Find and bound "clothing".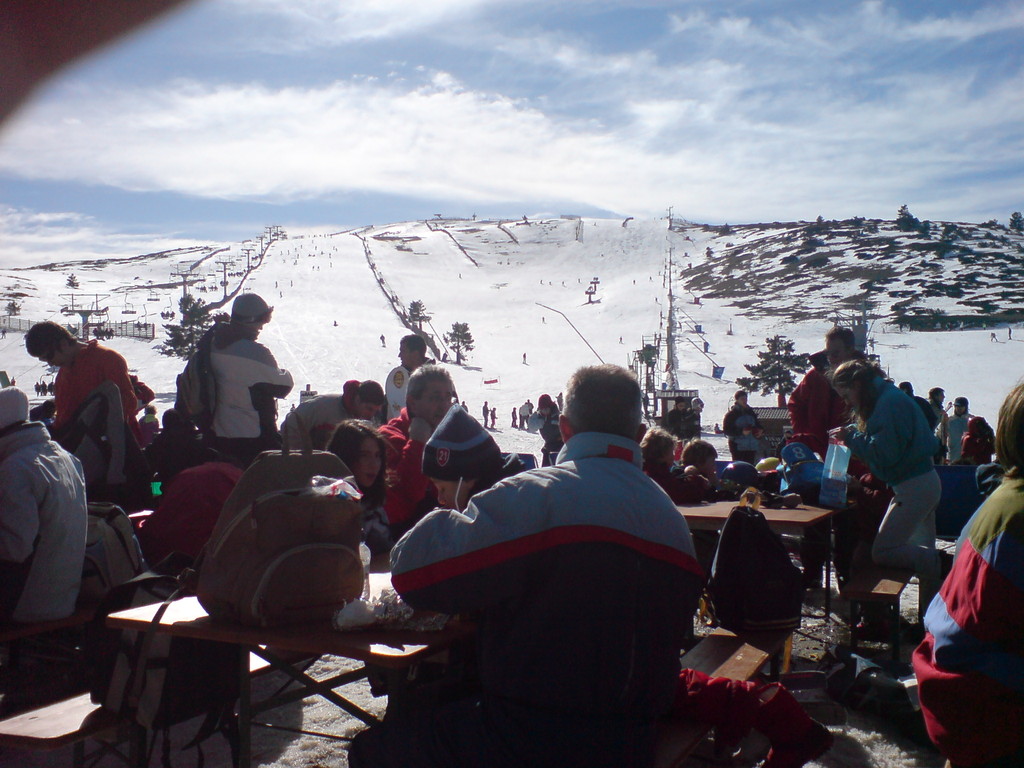
Bound: x1=188 y1=331 x2=300 y2=460.
